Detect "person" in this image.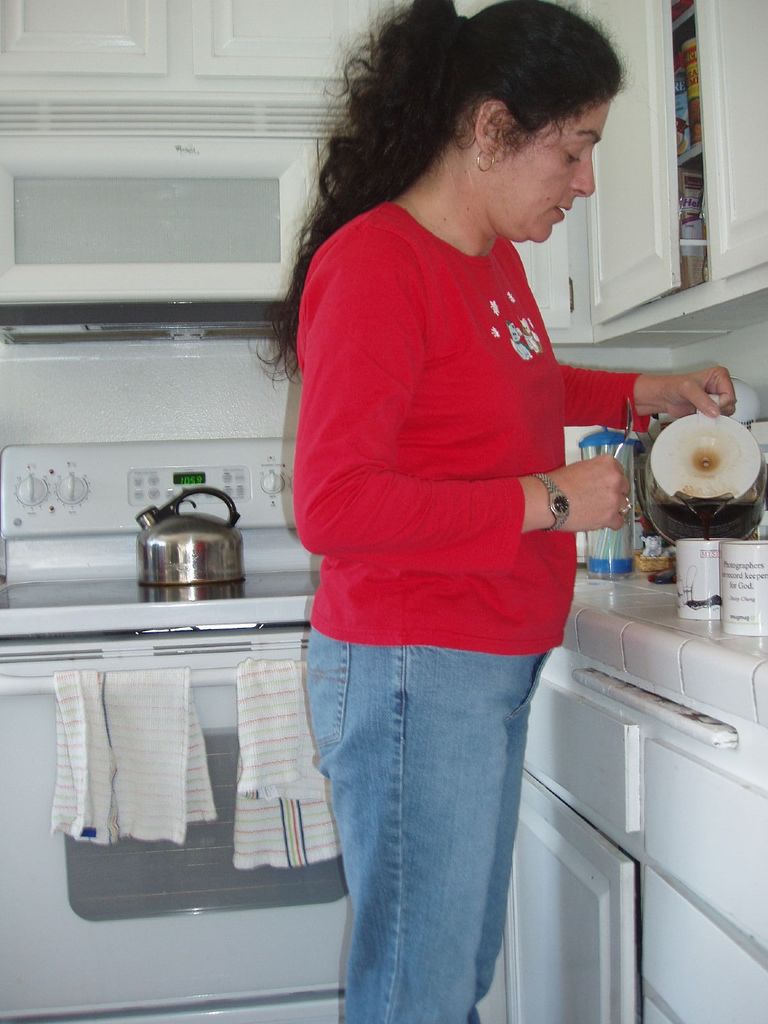
Detection: region(262, 4, 648, 993).
